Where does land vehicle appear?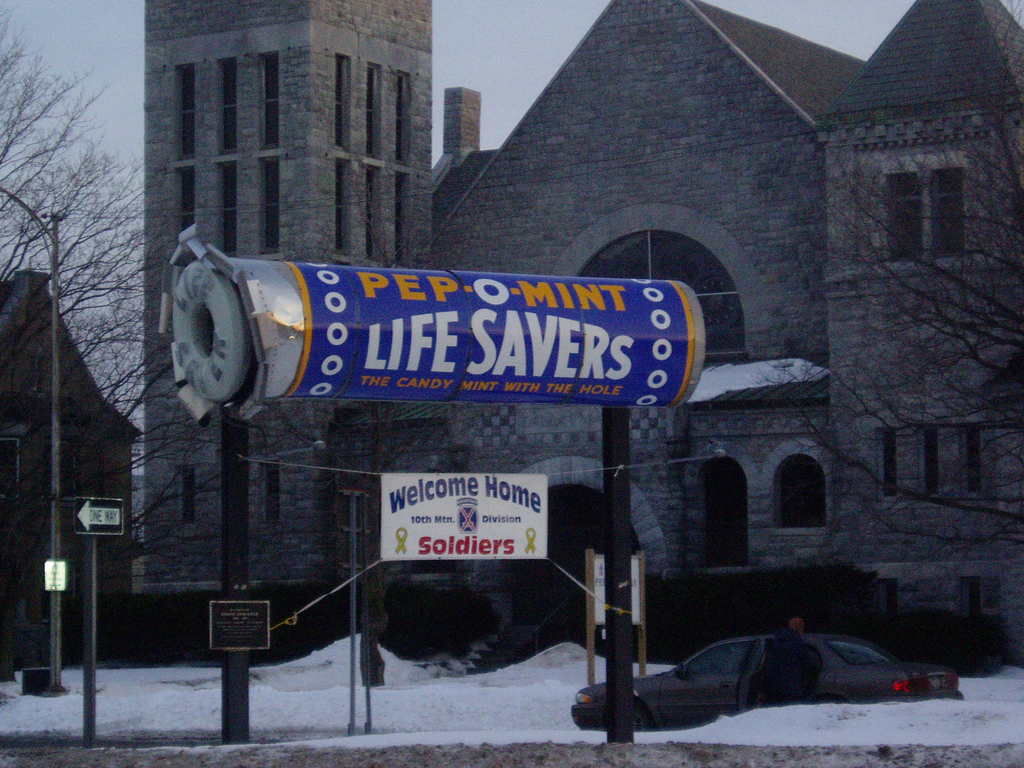
Appears at BBox(566, 634, 972, 735).
